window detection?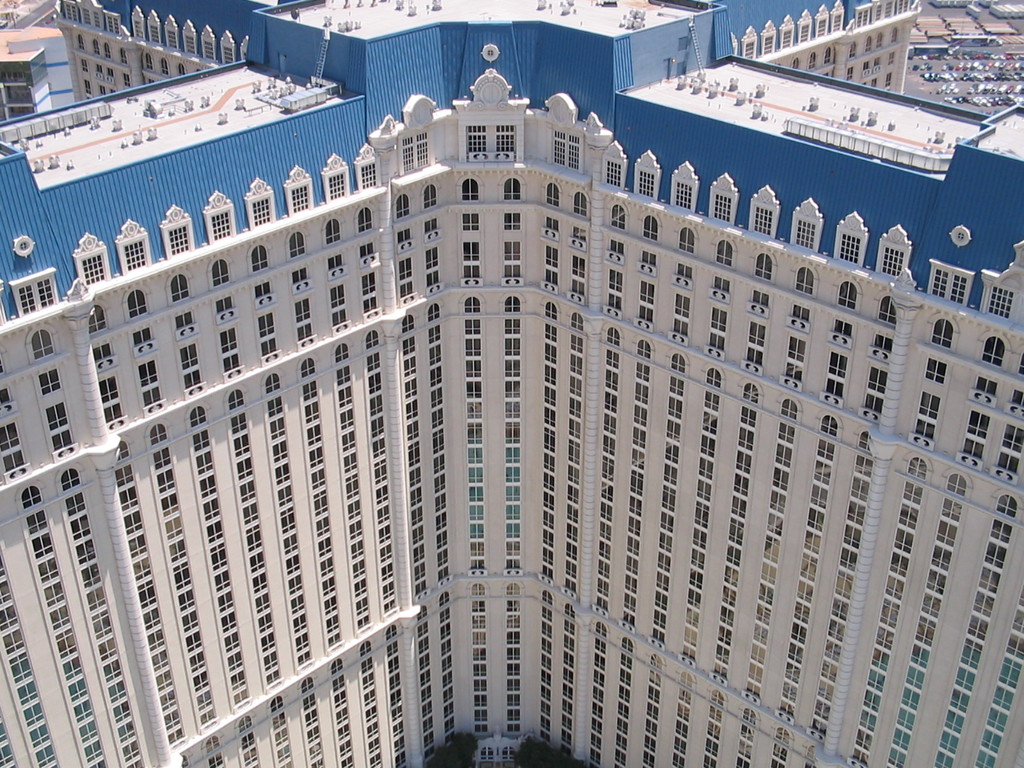
440 684 458 701
